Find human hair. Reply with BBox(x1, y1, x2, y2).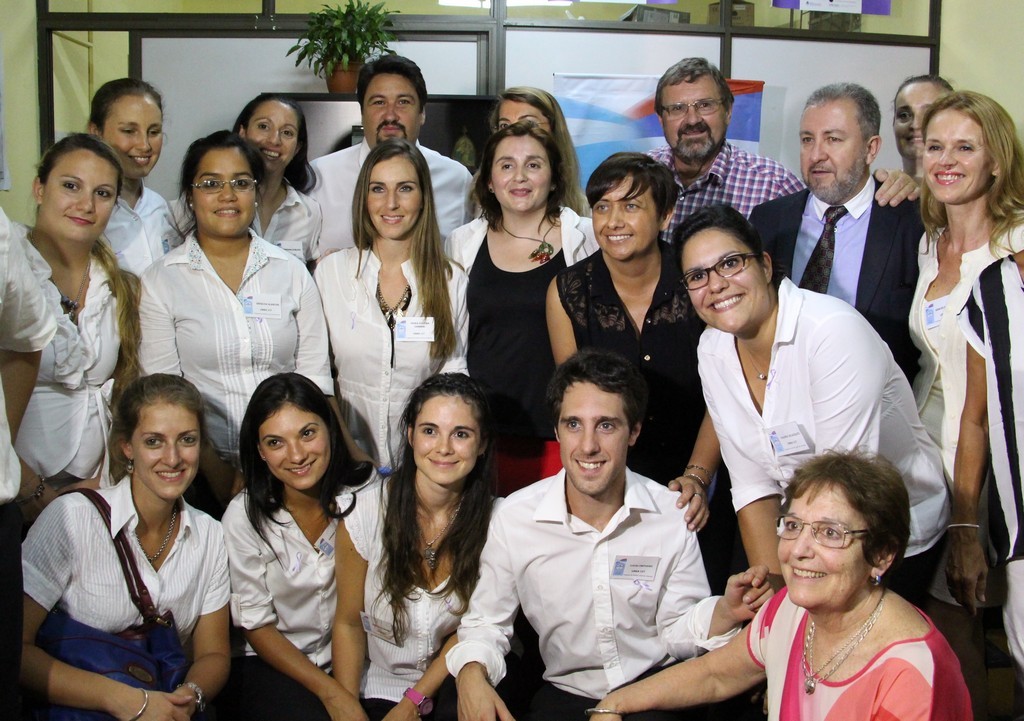
BBox(798, 80, 883, 153).
